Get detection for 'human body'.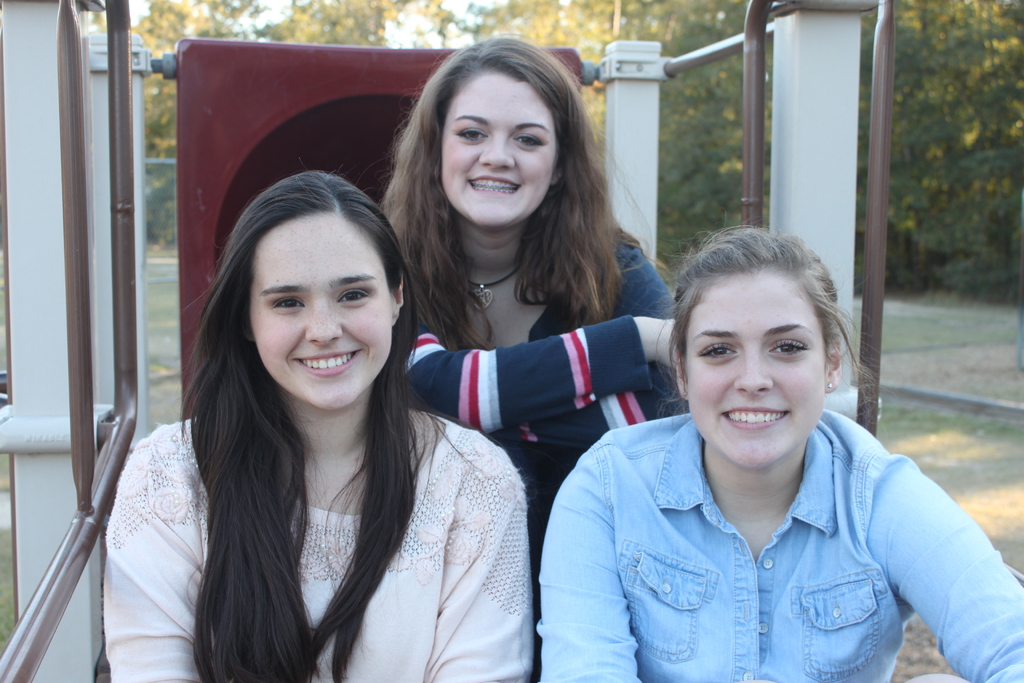
Detection: left=533, top=413, right=1023, bottom=682.
